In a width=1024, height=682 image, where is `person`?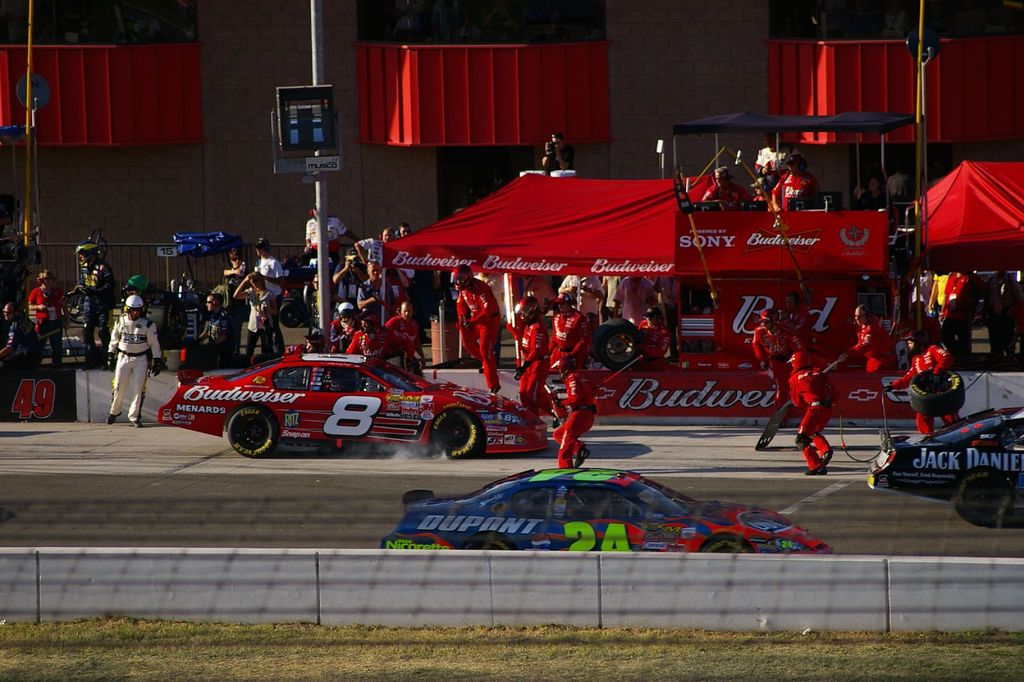
box(514, 276, 556, 318).
